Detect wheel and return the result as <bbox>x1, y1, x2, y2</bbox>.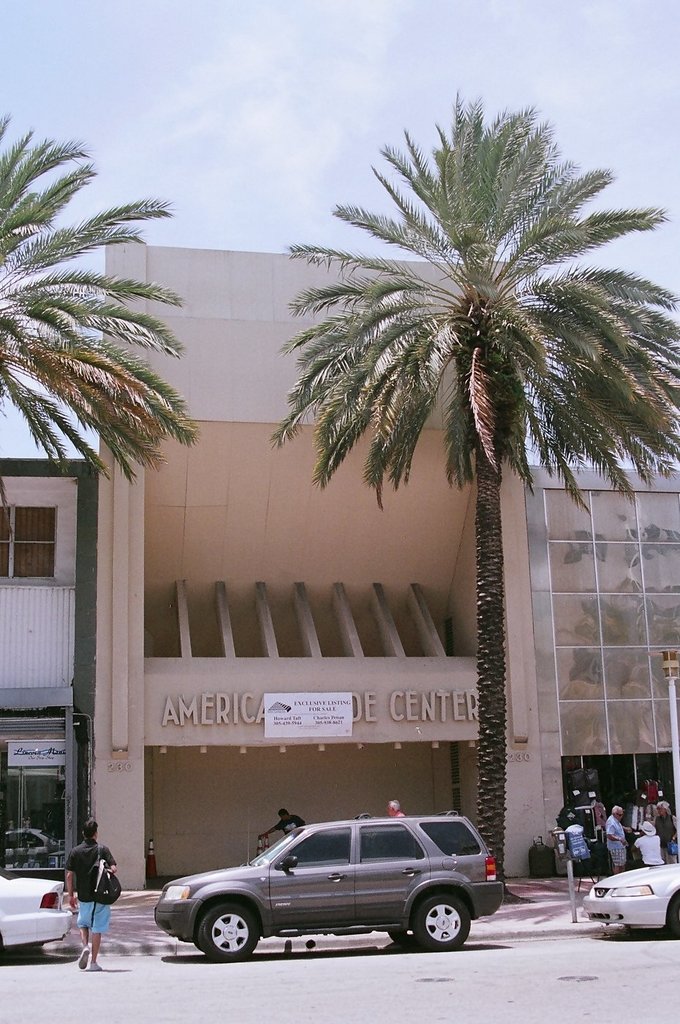
<bbox>670, 898, 679, 937</bbox>.
